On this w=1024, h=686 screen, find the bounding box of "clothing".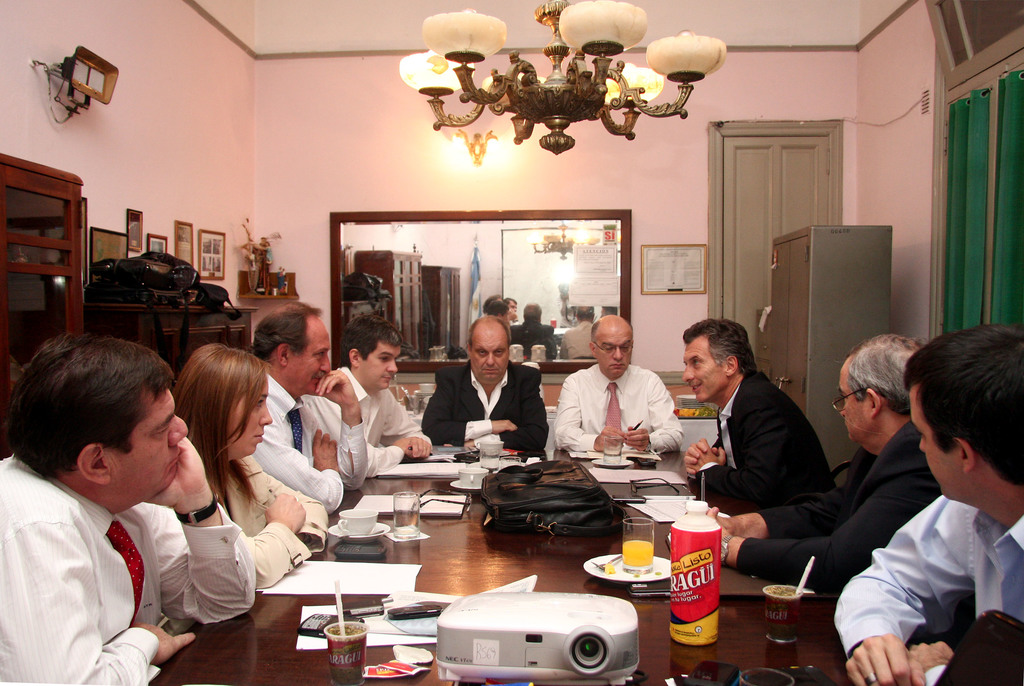
Bounding box: BBox(552, 360, 684, 452).
